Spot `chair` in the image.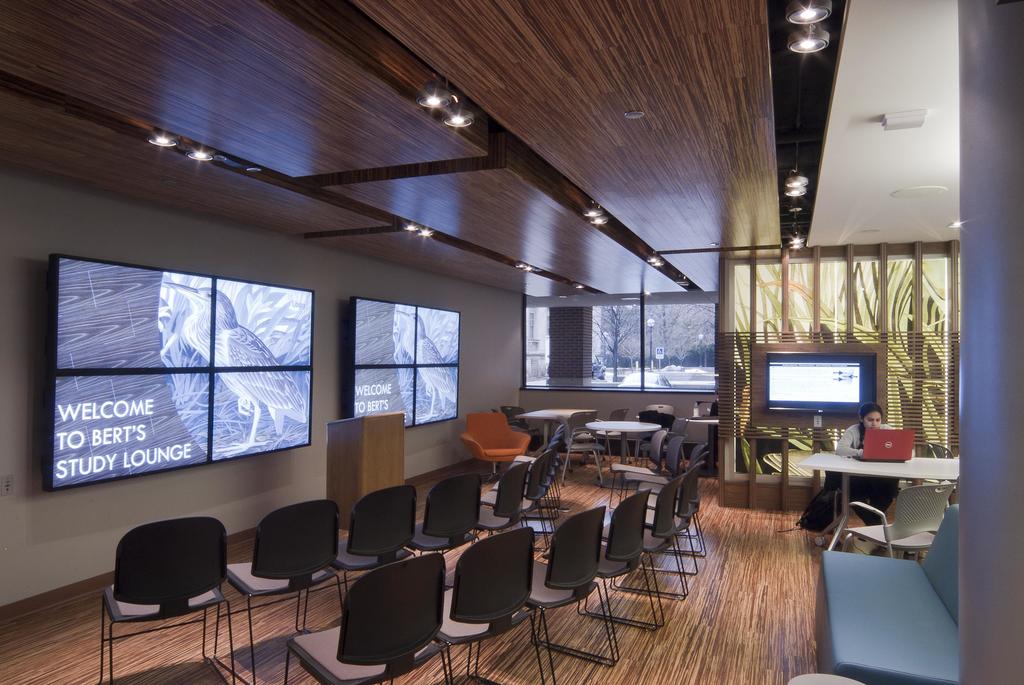
`chair` found at locate(475, 504, 614, 684).
